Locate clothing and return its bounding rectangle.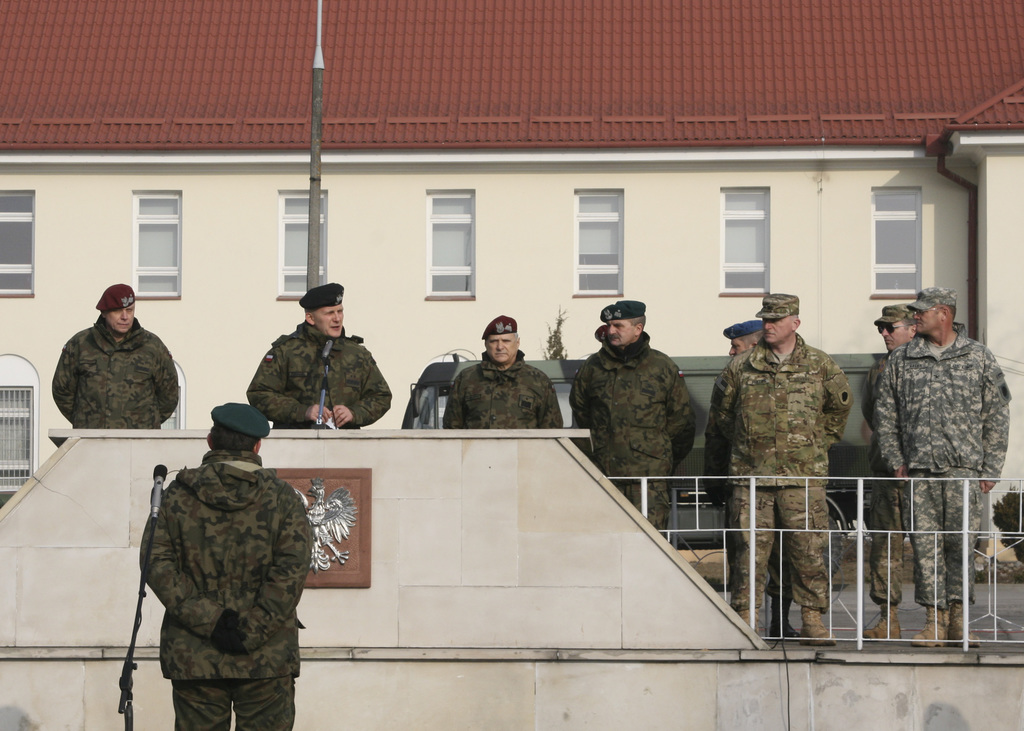
rect(871, 326, 1007, 607).
